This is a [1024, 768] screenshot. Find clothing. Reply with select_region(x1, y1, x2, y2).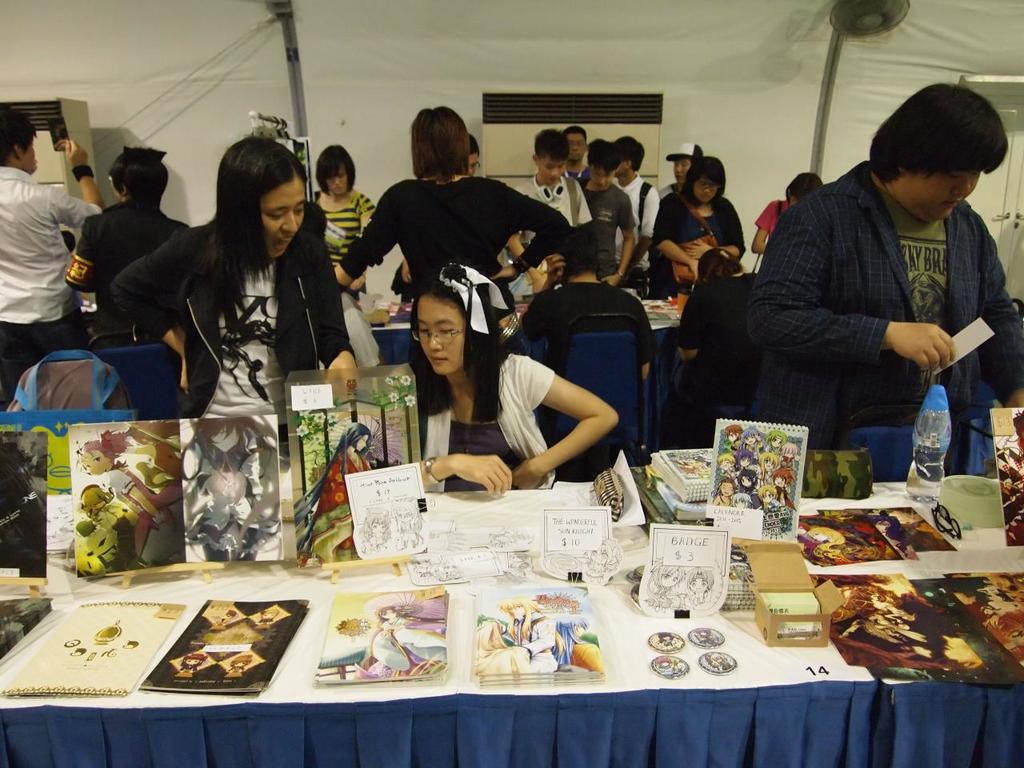
select_region(114, 203, 349, 415).
